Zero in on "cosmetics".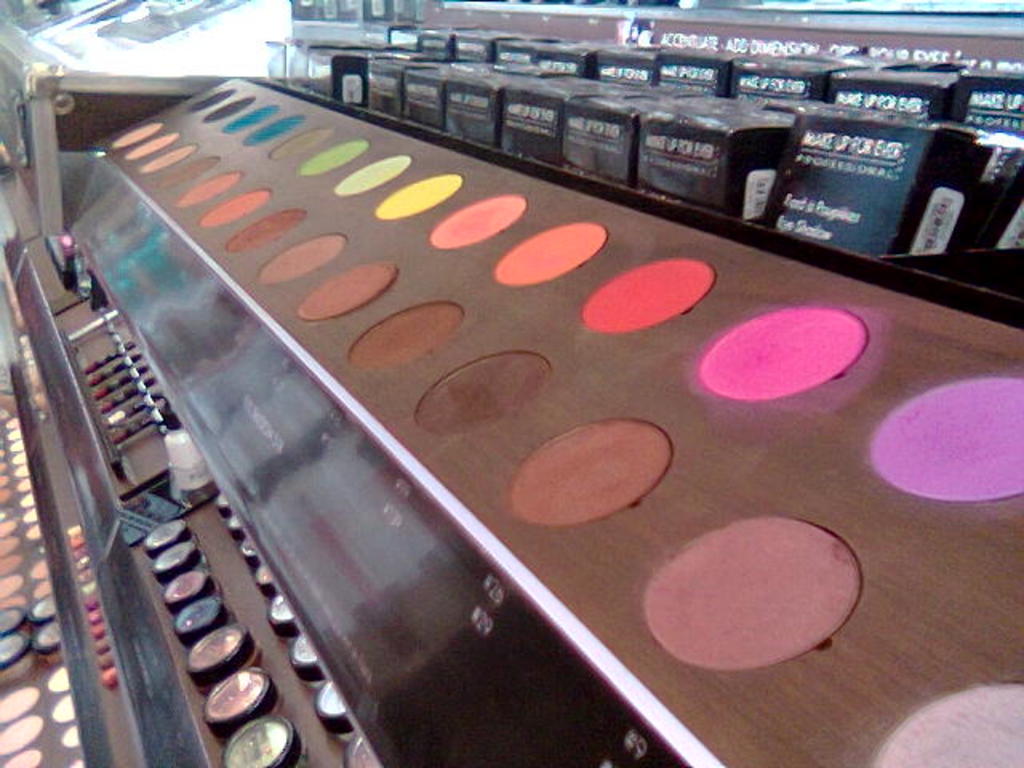
Zeroed in: {"left": 226, "top": 512, "right": 246, "bottom": 547}.
